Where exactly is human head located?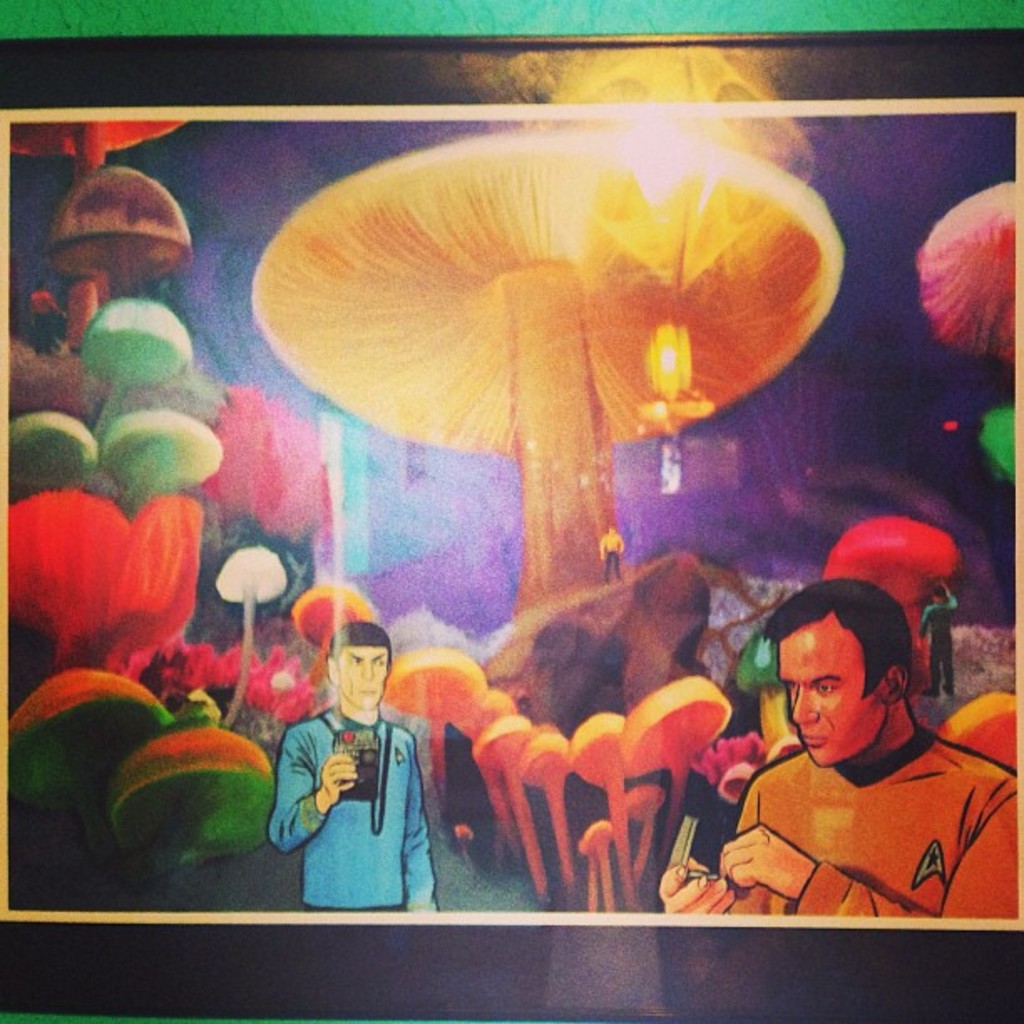
Its bounding box is box(321, 621, 393, 711).
